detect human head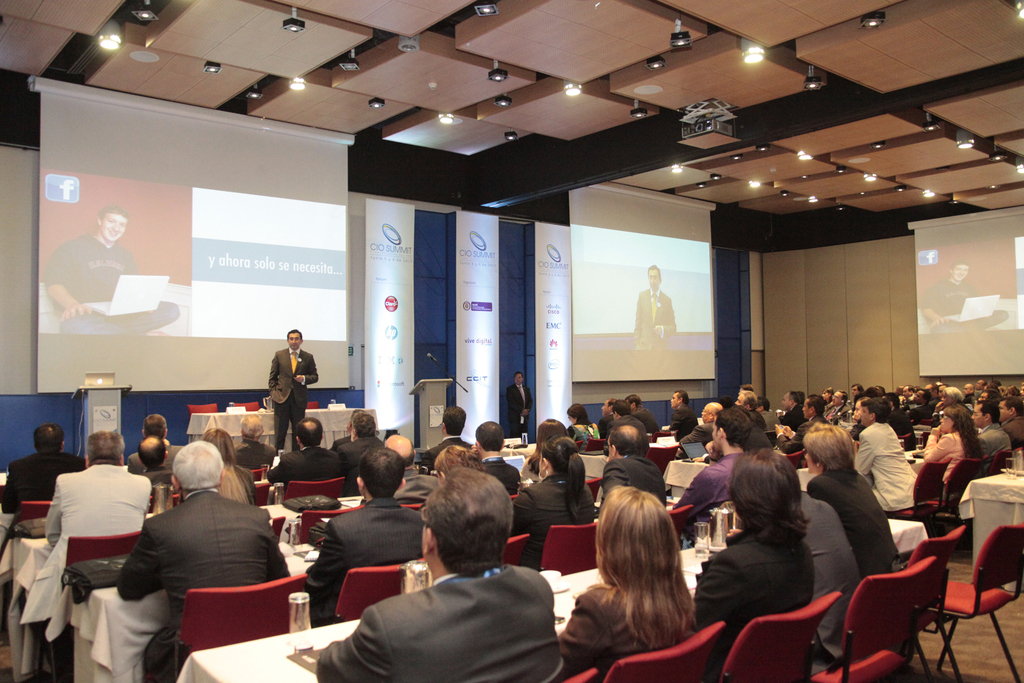
pyautogui.locateOnScreen(349, 412, 376, 445)
